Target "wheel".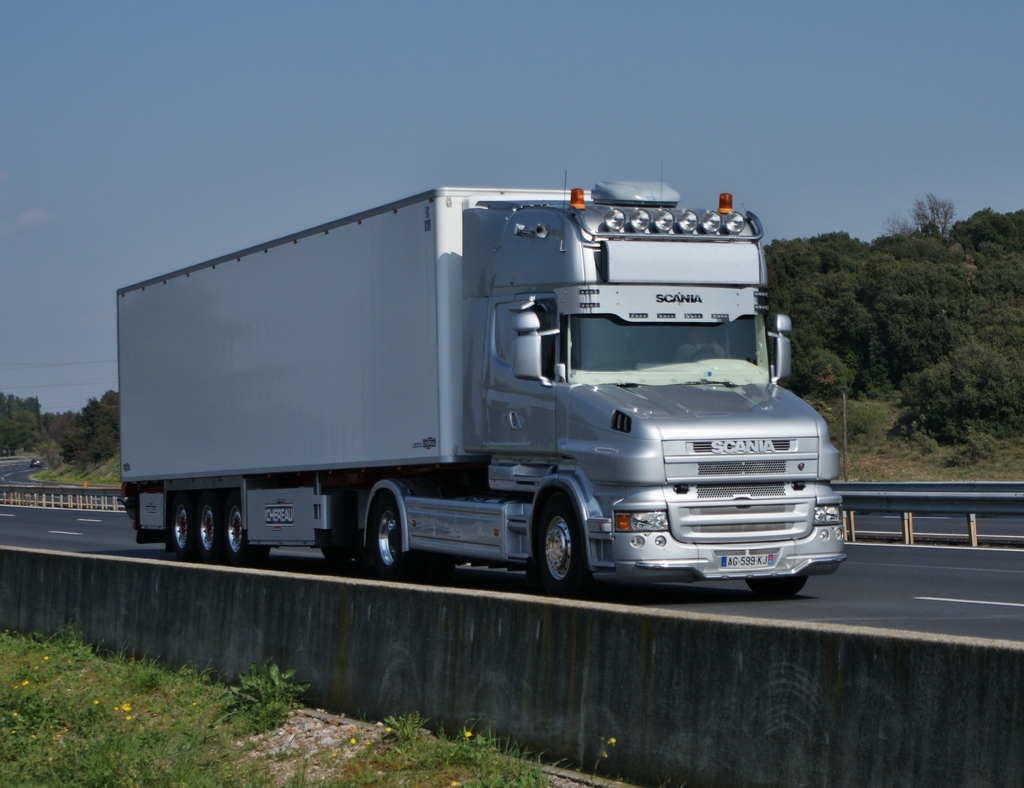
Target region: 369, 492, 417, 579.
